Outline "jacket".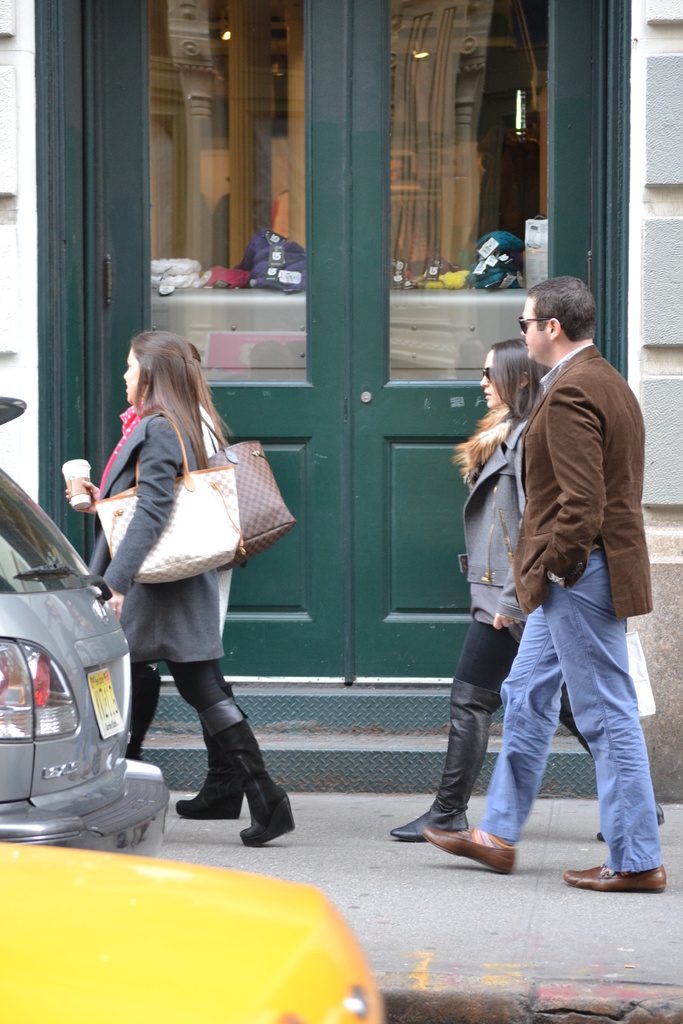
Outline: pyautogui.locateOnScreen(85, 401, 213, 662).
